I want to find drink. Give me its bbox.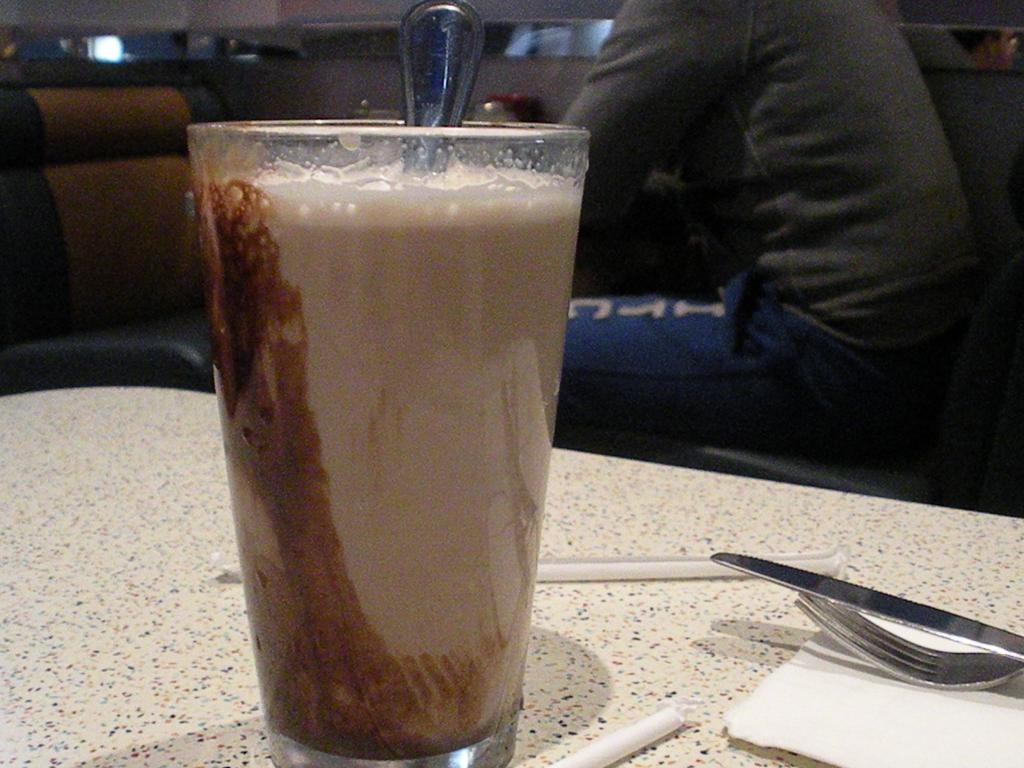
189, 59, 588, 767.
